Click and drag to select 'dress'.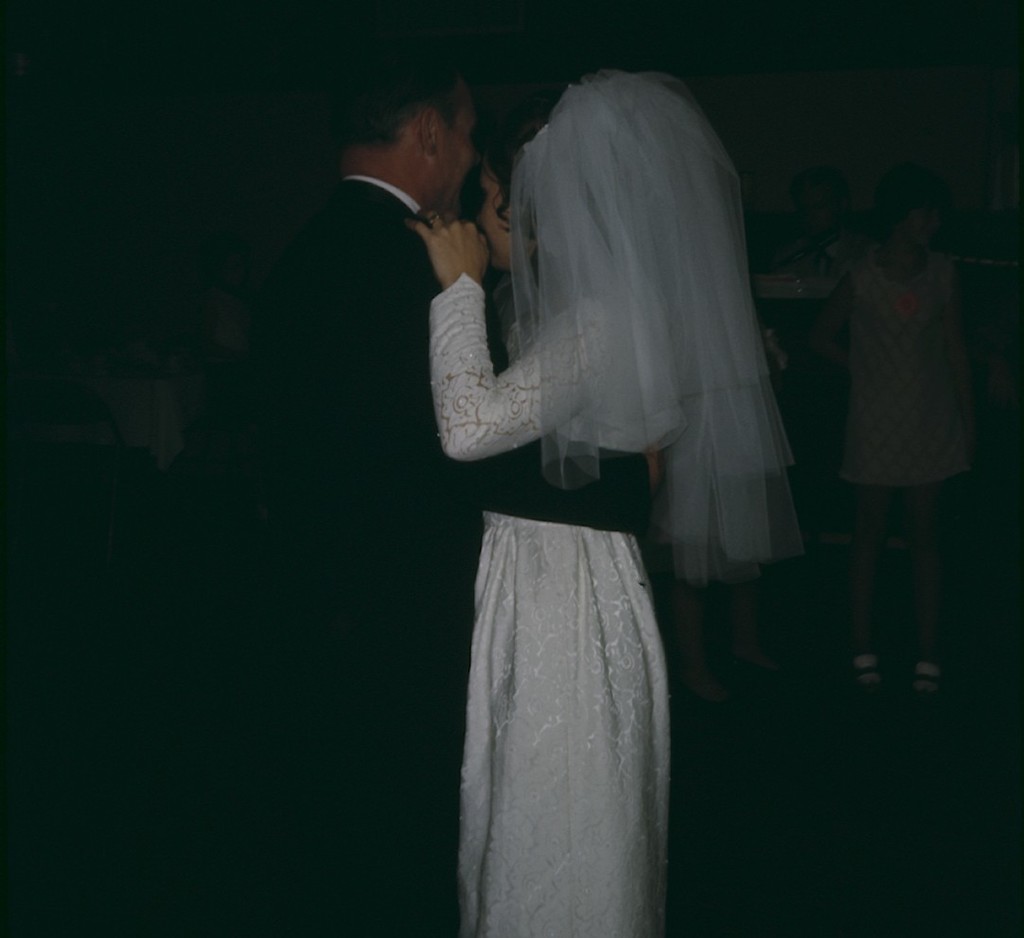
Selection: [left=425, top=274, right=669, bottom=937].
